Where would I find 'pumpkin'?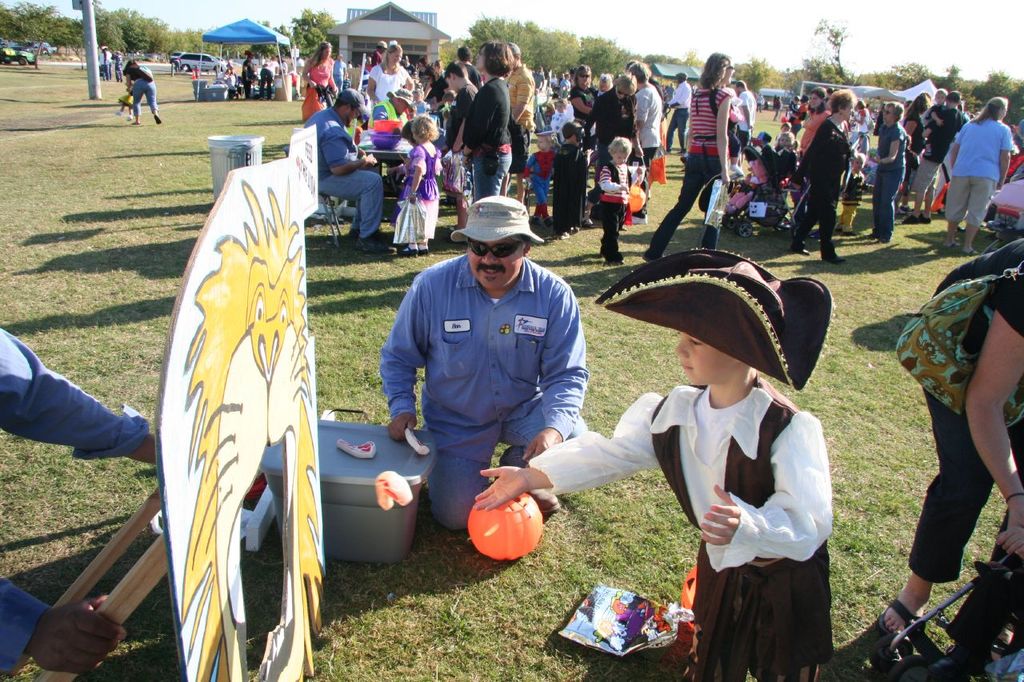
At rect(681, 568, 699, 620).
